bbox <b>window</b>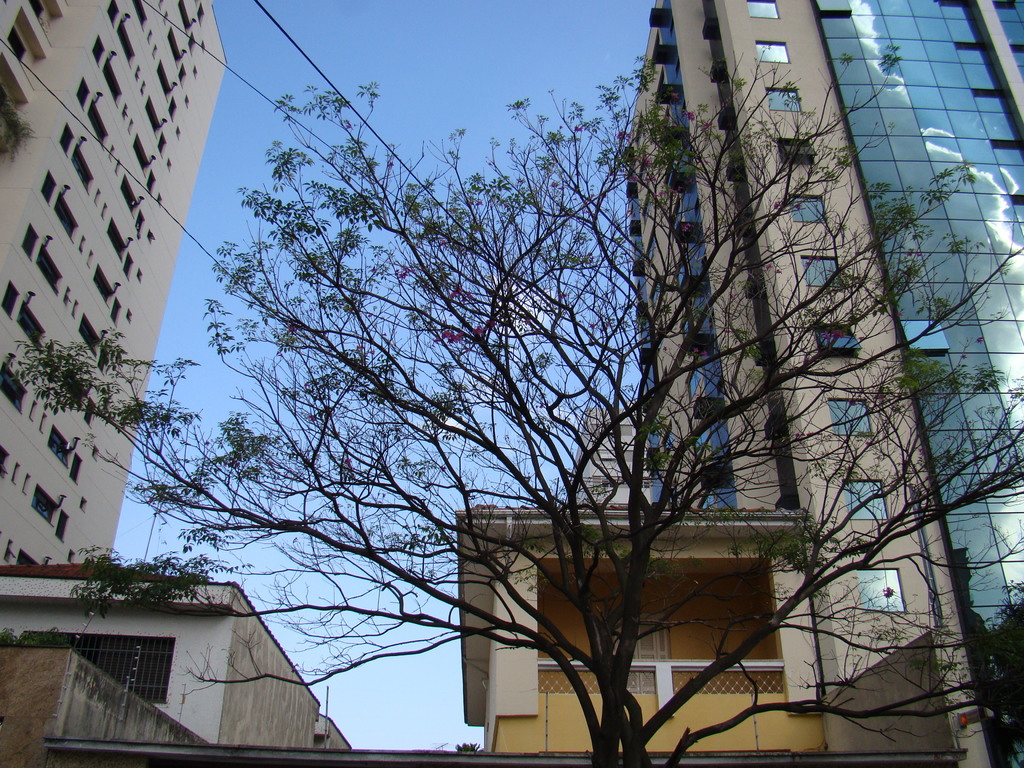
<region>828, 400, 874, 436</region>
